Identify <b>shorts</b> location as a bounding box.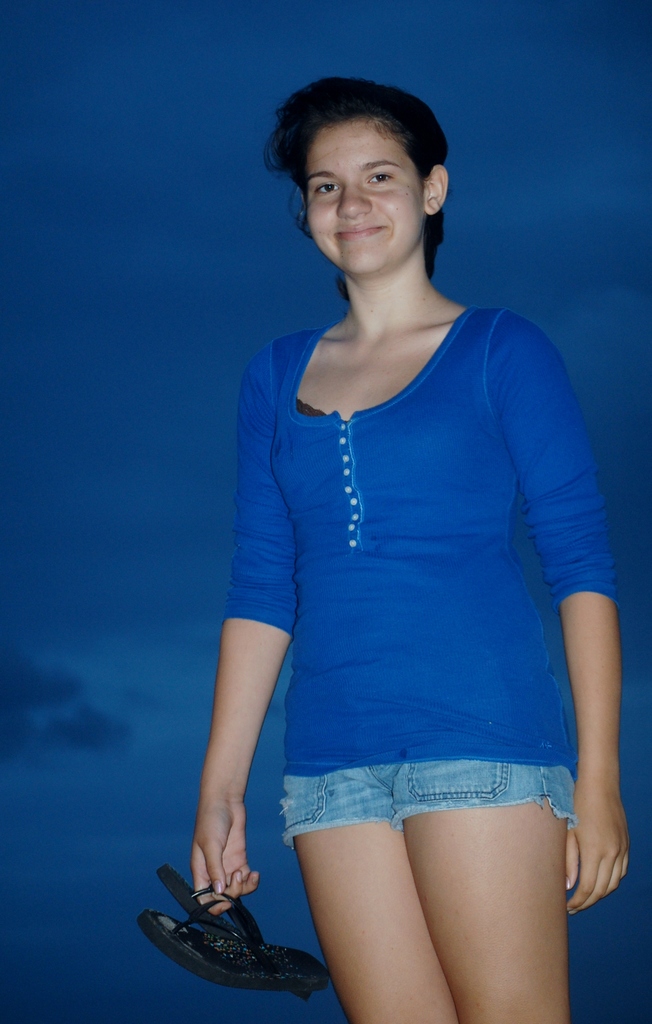
detection(271, 754, 552, 838).
